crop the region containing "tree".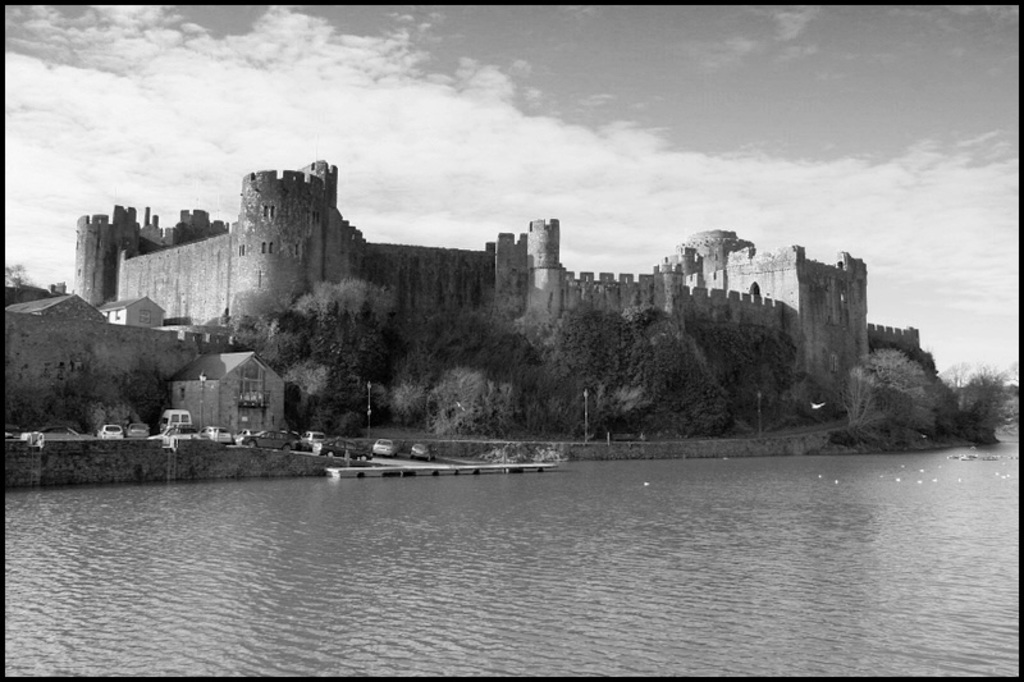
Crop region: select_region(288, 349, 358, 440).
